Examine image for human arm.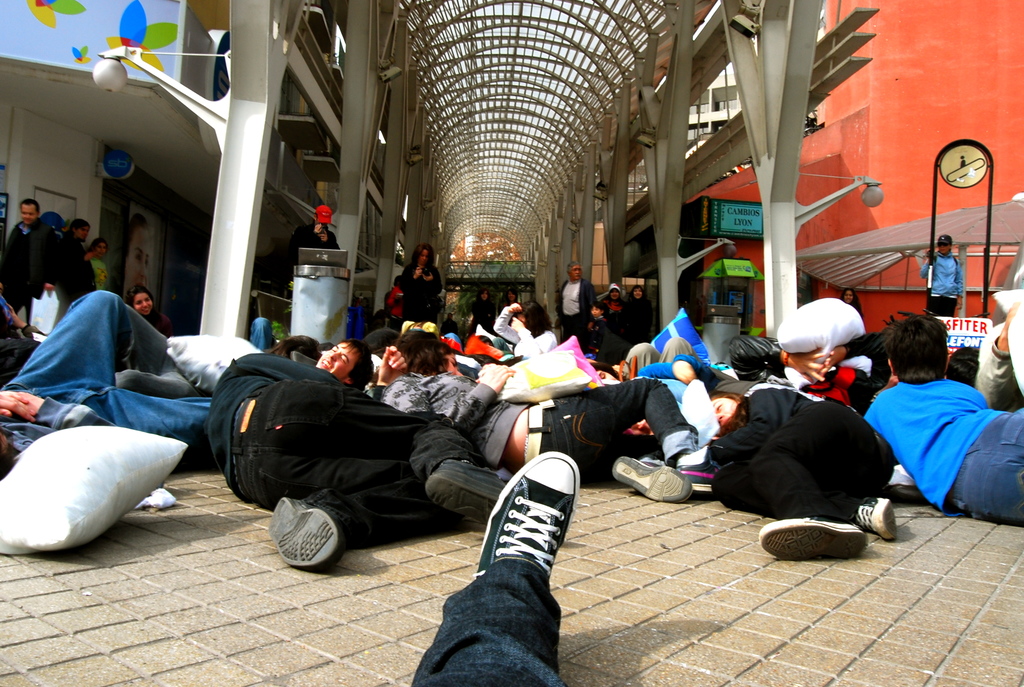
Examination result: Rect(420, 270, 434, 281).
